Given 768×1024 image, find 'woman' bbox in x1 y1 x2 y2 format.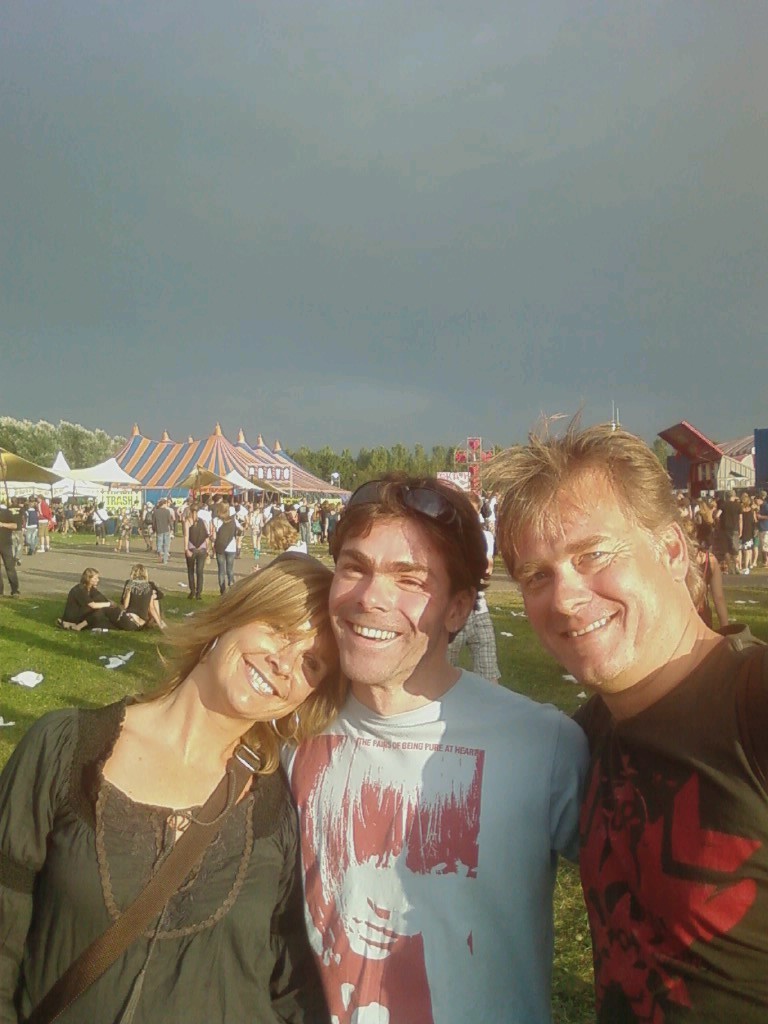
204 500 243 597.
